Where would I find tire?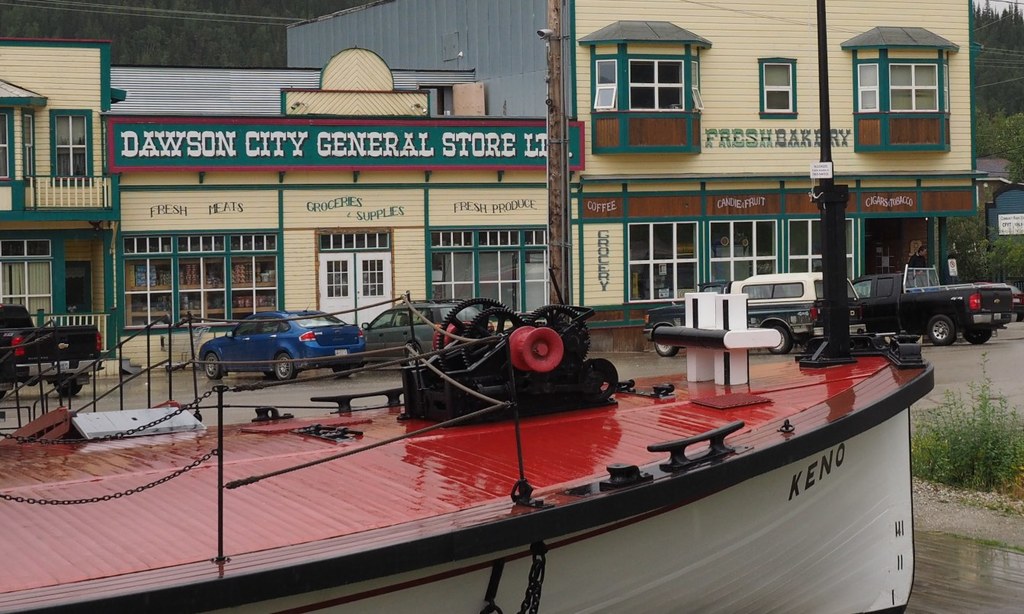
At Rect(401, 341, 424, 366).
